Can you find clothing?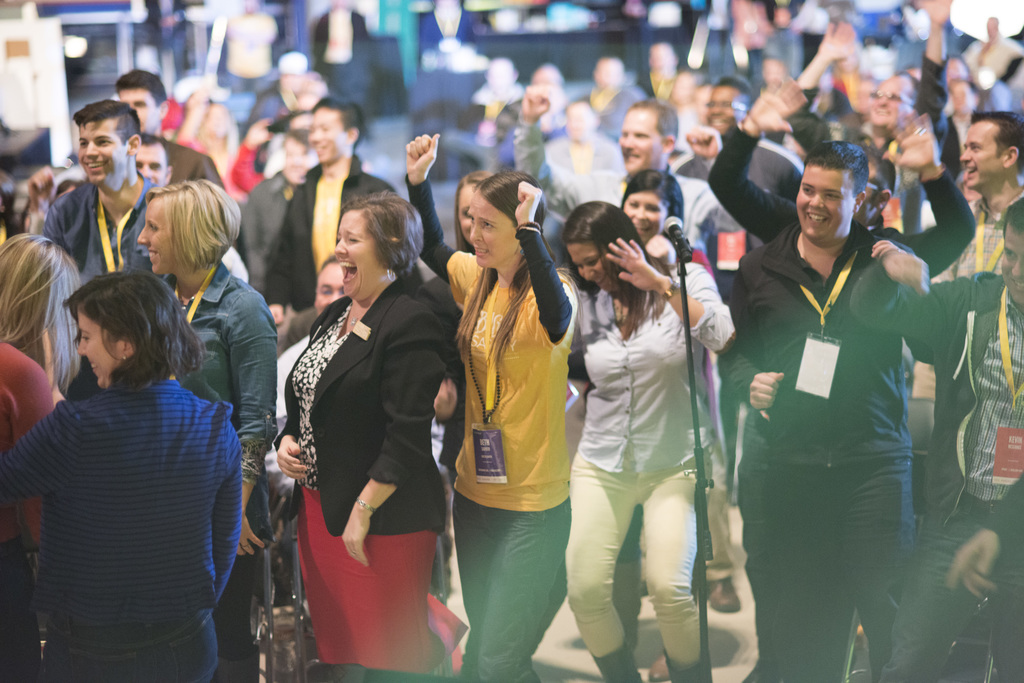
Yes, bounding box: [396, 172, 576, 682].
